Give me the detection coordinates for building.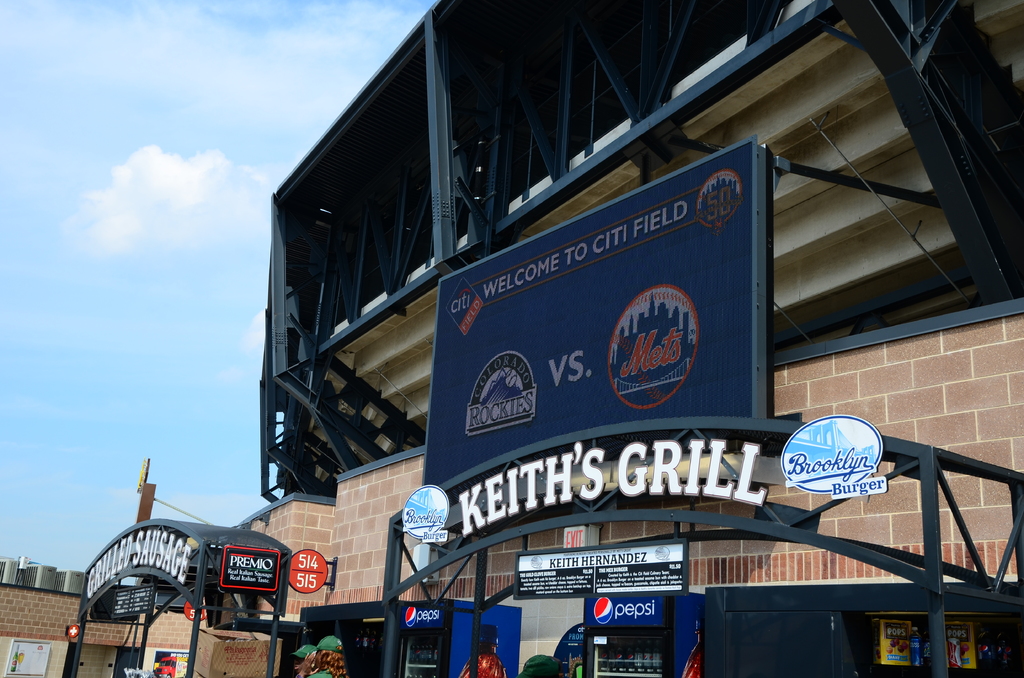
[0, 0, 1023, 677].
